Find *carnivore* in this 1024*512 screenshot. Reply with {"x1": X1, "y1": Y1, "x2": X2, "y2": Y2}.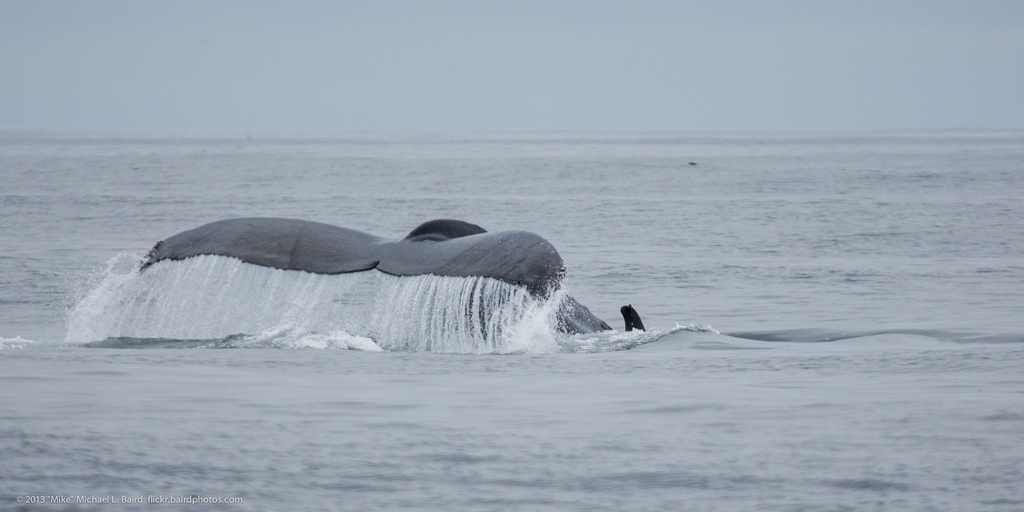
{"x1": 138, "y1": 213, "x2": 646, "y2": 332}.
